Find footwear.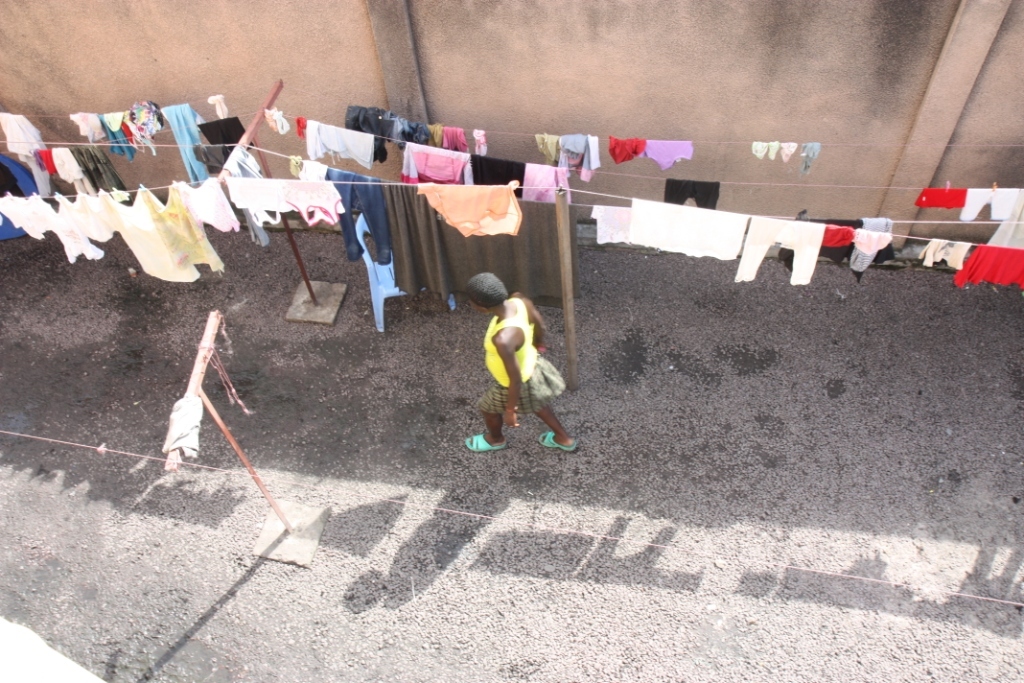
pyautogui.locateOnScreen(538, 428, 581, 453).
